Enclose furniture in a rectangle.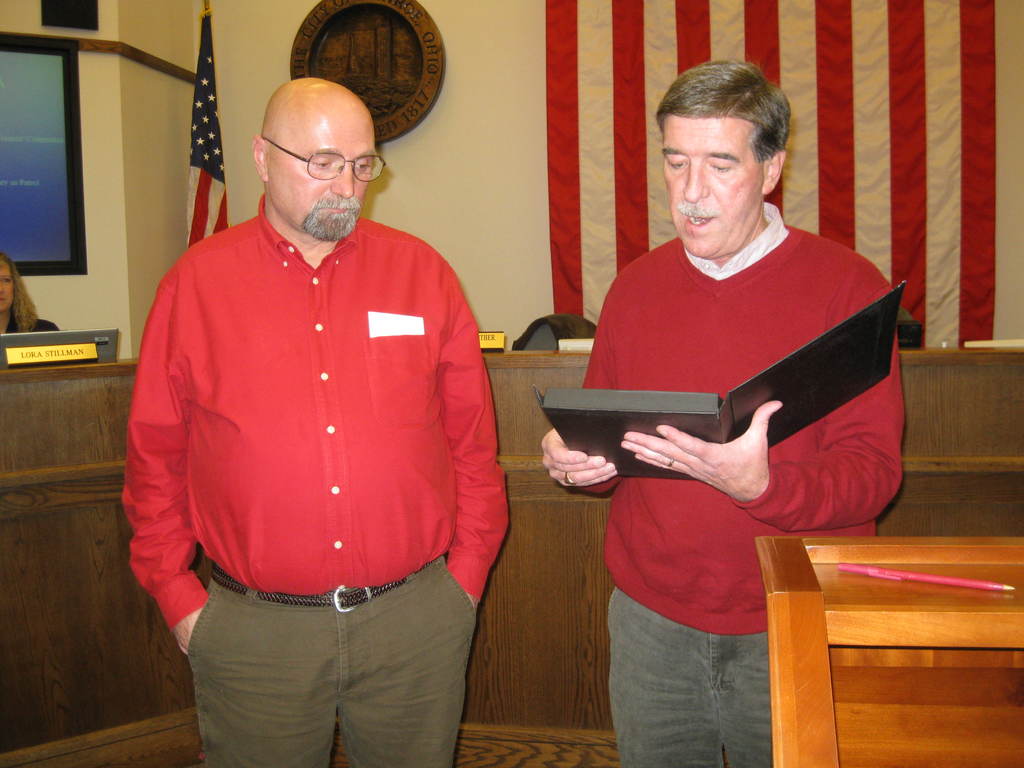
0, 356, 1023, 767.
